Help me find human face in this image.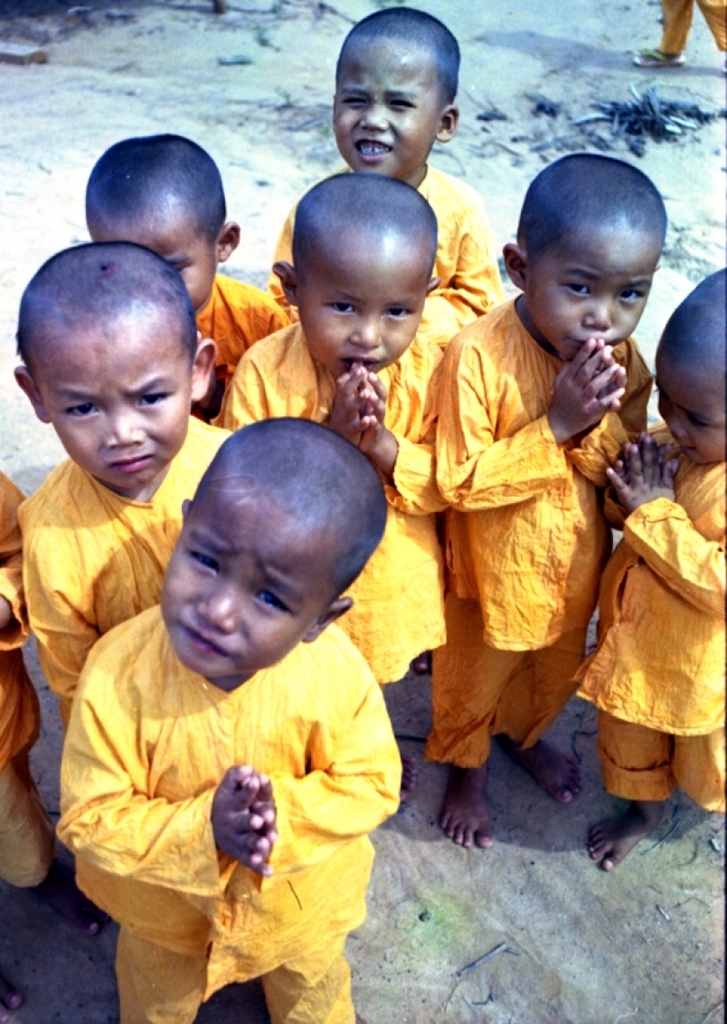
Found it: (653,363,726,467).
